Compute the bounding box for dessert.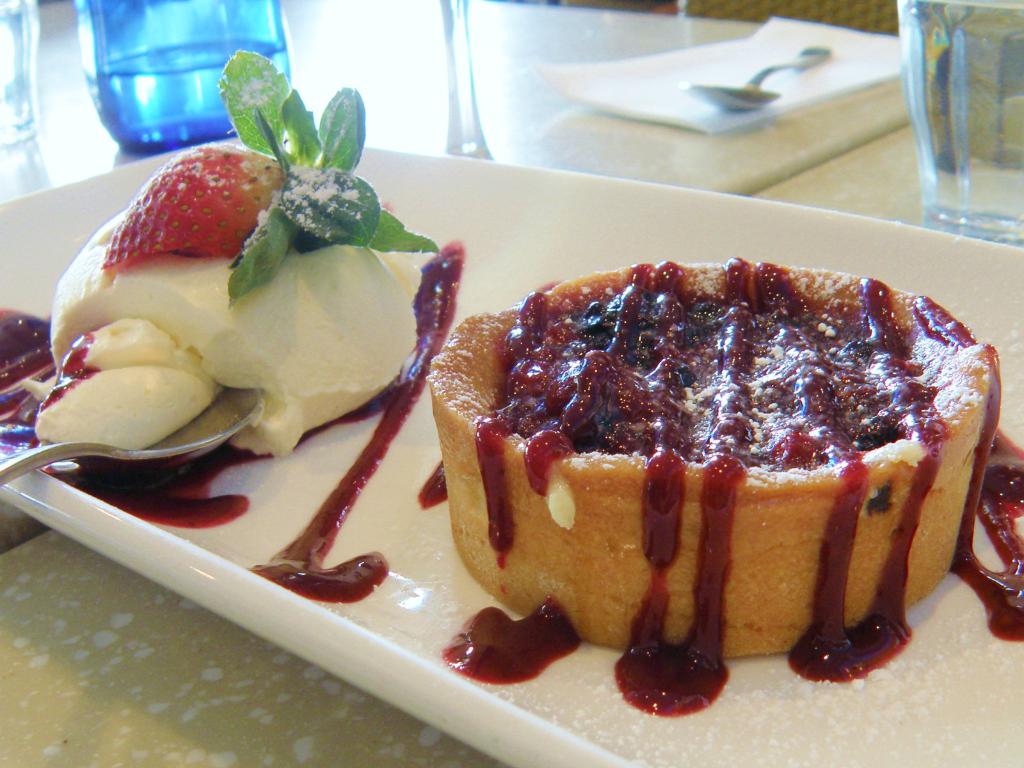
401,265,1021,709.
